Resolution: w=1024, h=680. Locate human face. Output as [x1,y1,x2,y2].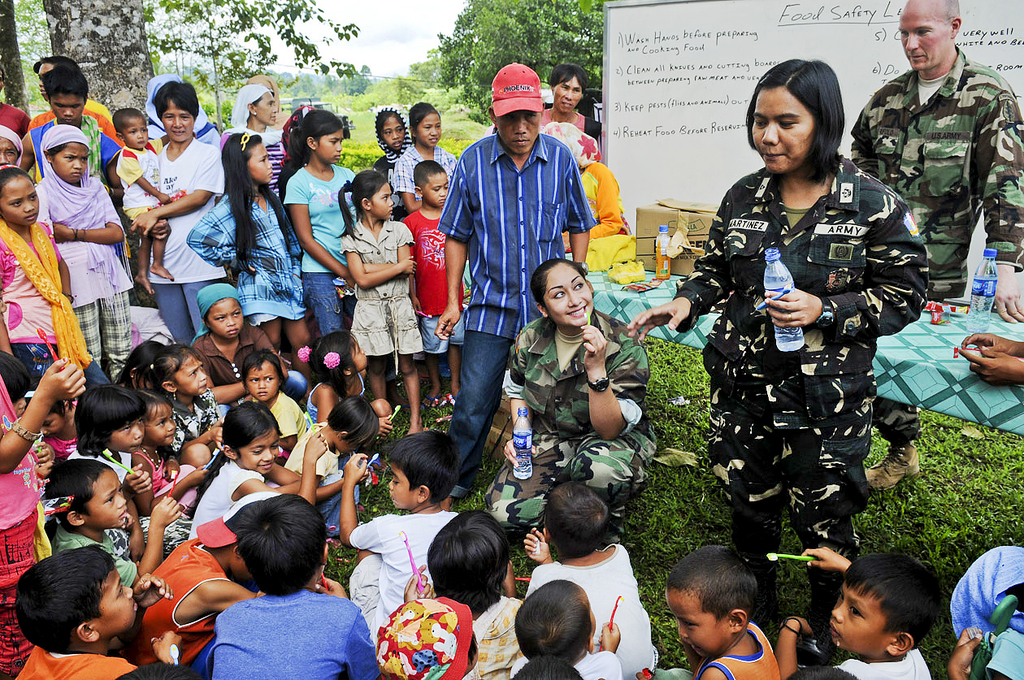
[0,175,36,223].
